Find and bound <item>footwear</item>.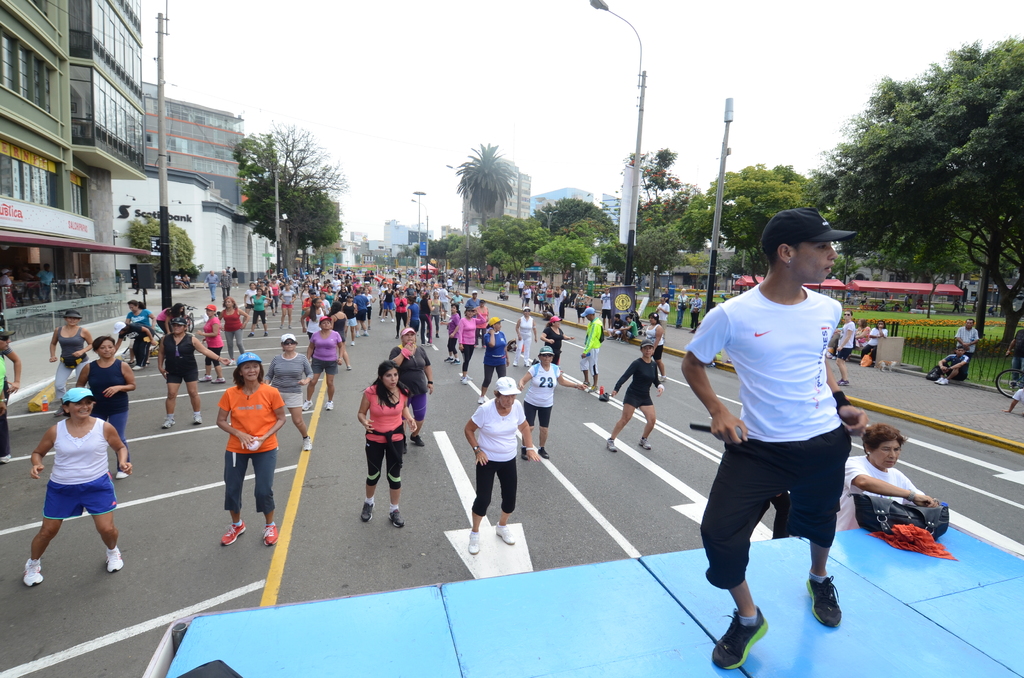
Bound: x1=493 y1=528 x2=514 y2=545.
